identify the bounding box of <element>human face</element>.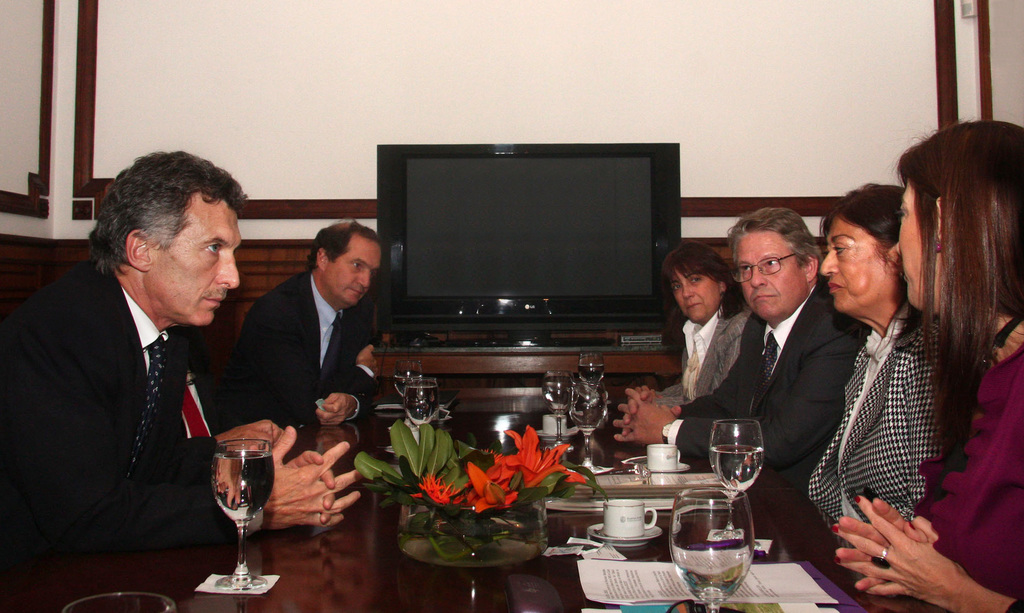
669,261,723,322.
